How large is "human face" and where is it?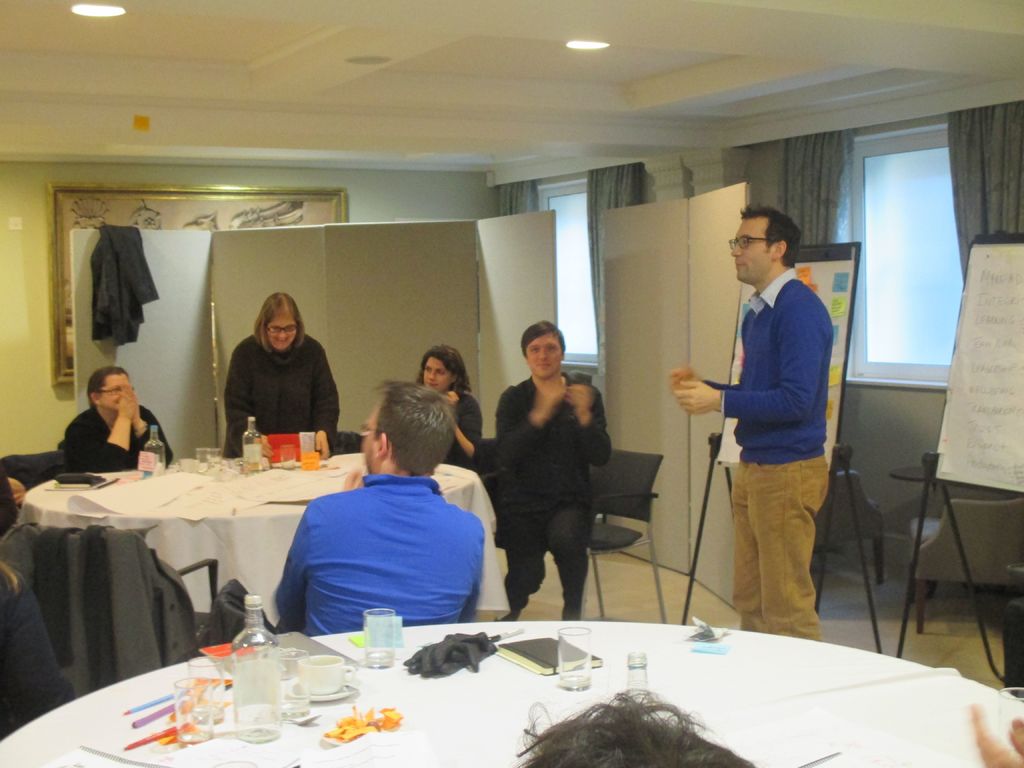
Bounding box: region(360, 403, 380, 474).
